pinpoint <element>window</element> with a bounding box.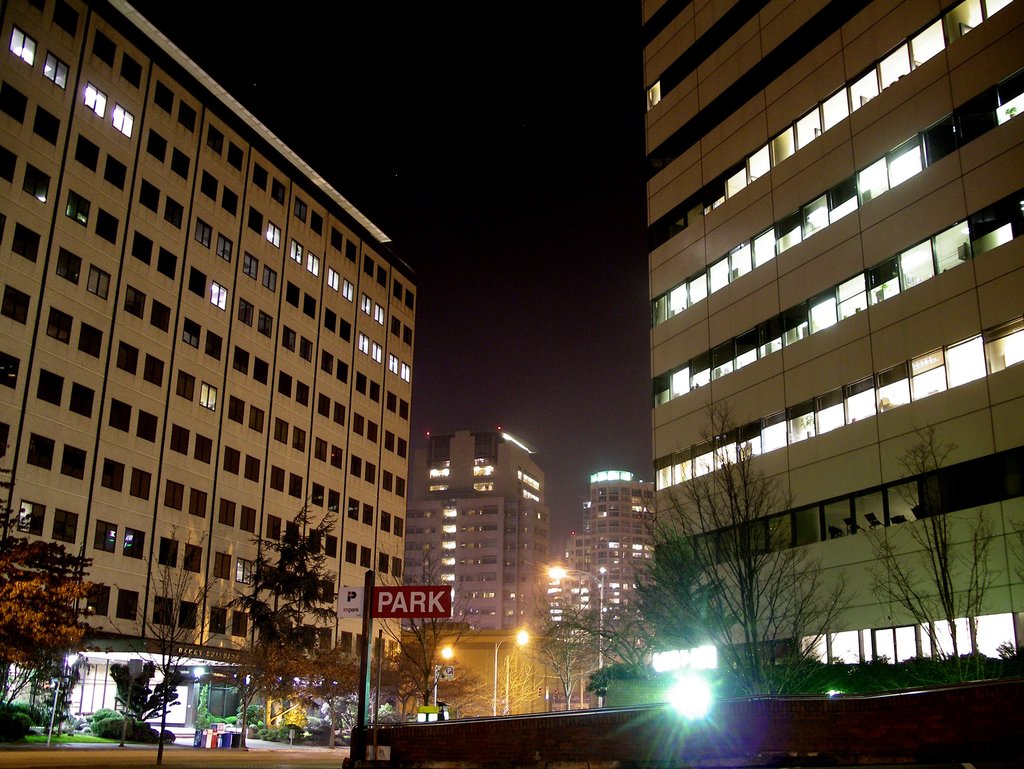
(left=70, top=380, right=95, bottom=418).
